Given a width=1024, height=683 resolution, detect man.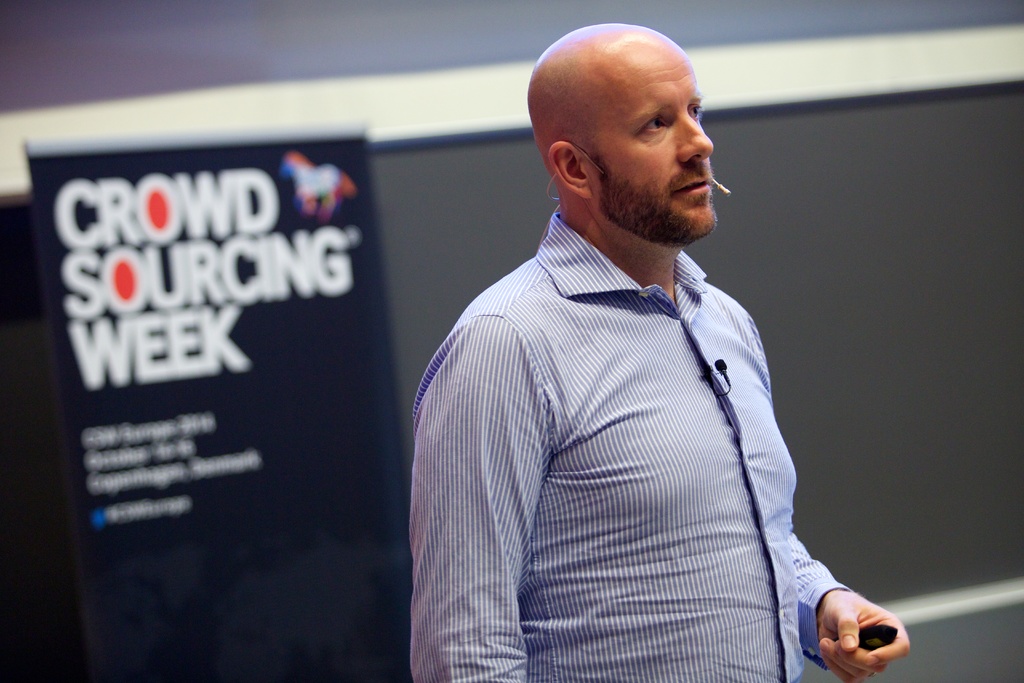
(401,21,913,673).
